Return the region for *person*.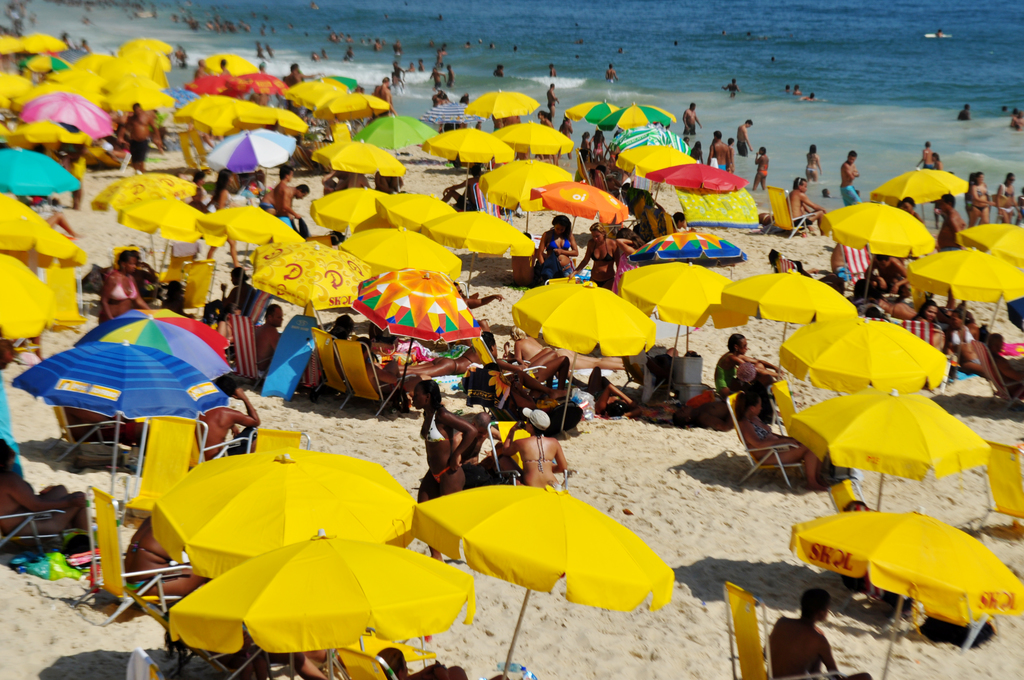
{"left": 206, "top": 170, "right": 237, "bottom": 265}.
